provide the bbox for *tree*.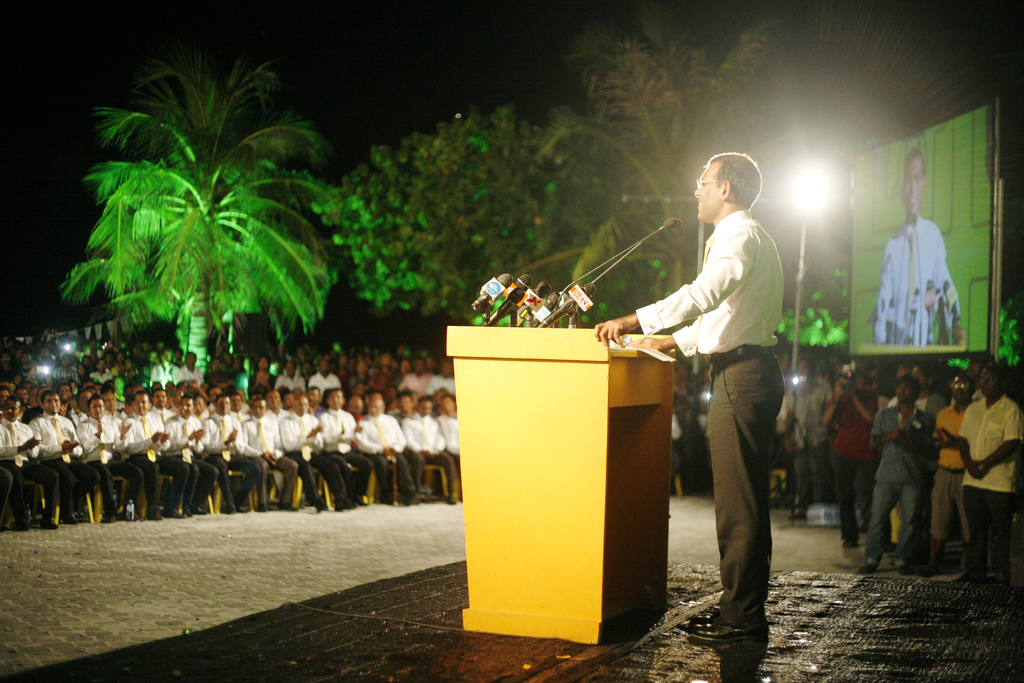
<box>990,295,1023,370</box>.
